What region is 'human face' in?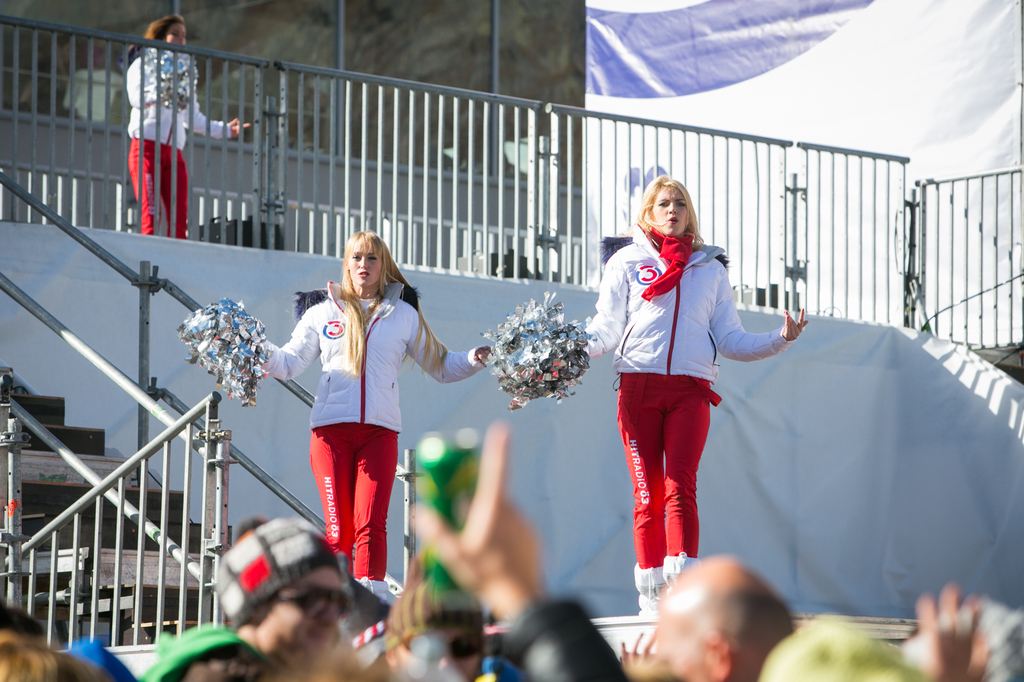
[left=160, top=22, right=188, bottom=46].
